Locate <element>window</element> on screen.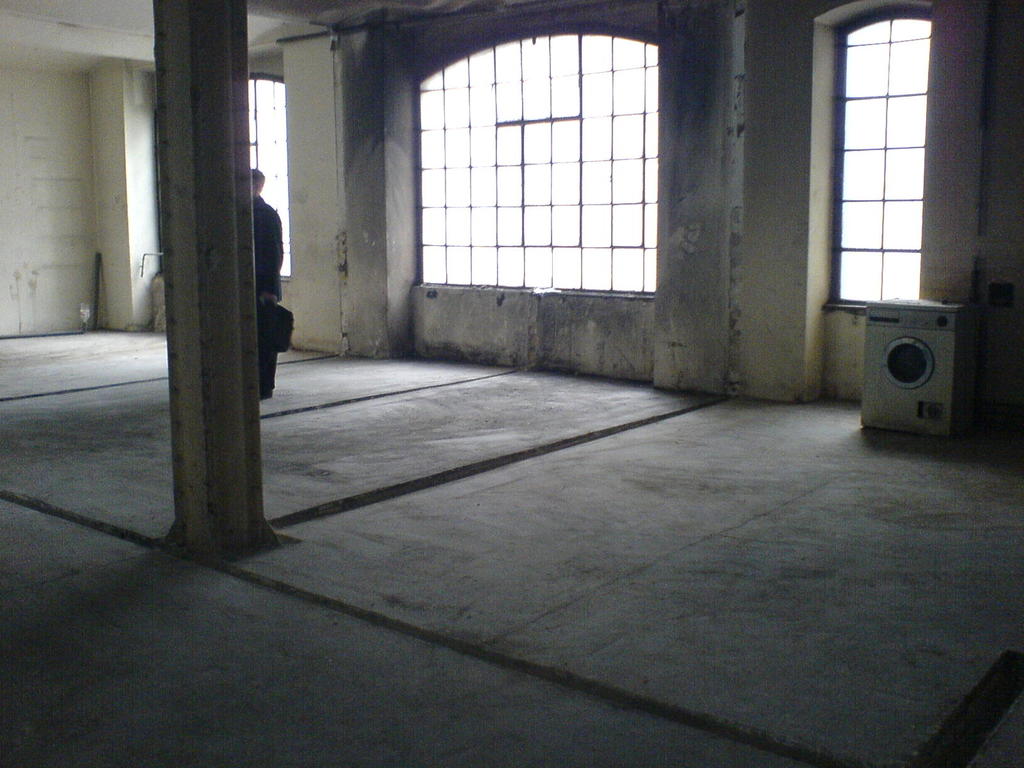
On screen at [244,73,291,282].
